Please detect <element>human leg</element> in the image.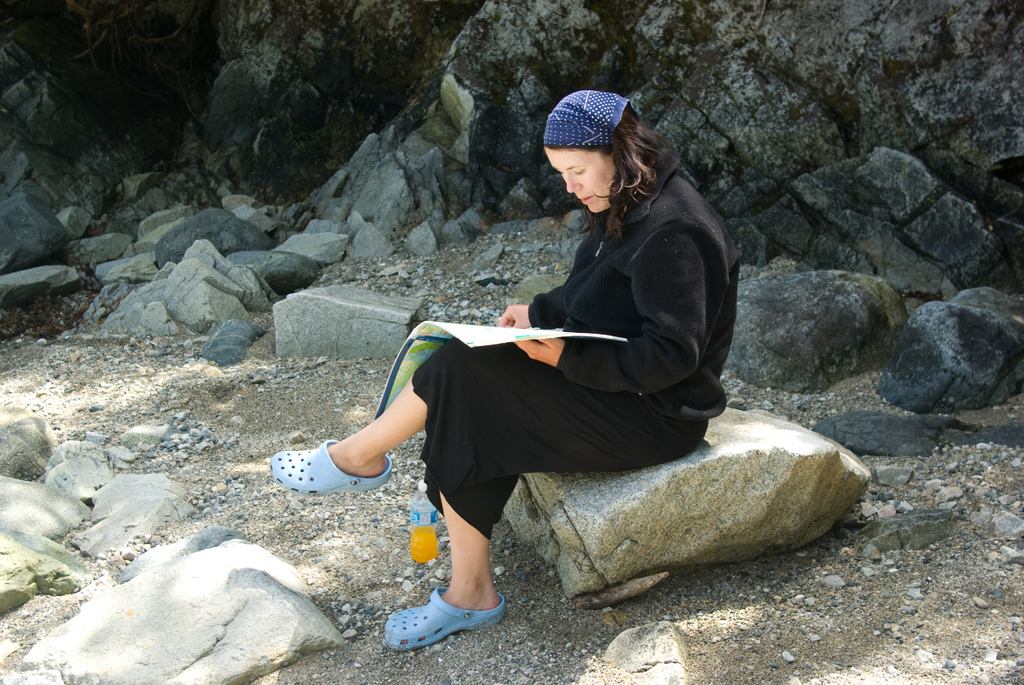
region(403, 354, 683, 632).
